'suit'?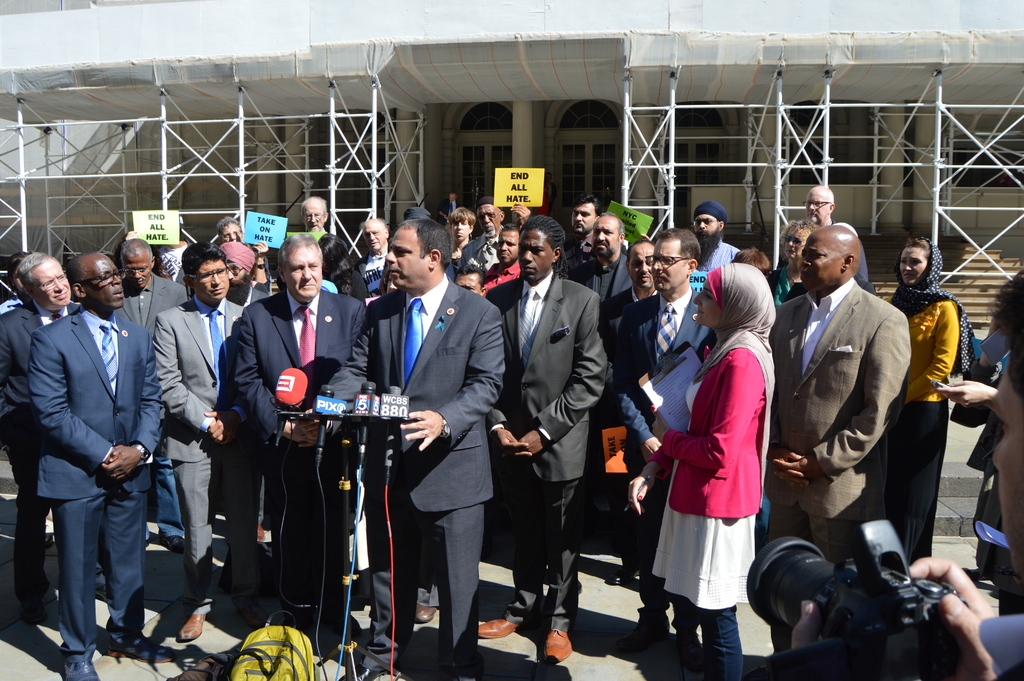
750:284:906:661
